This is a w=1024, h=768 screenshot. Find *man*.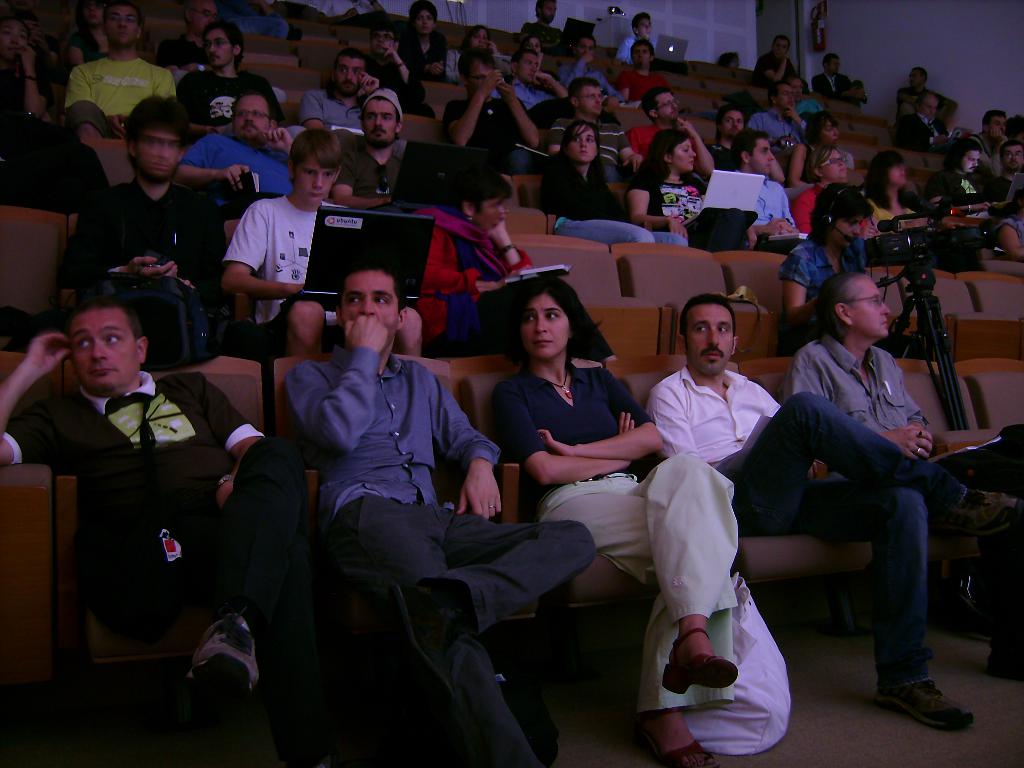
Bounding box: [left=643, top=293, right=966, bottom=723].
